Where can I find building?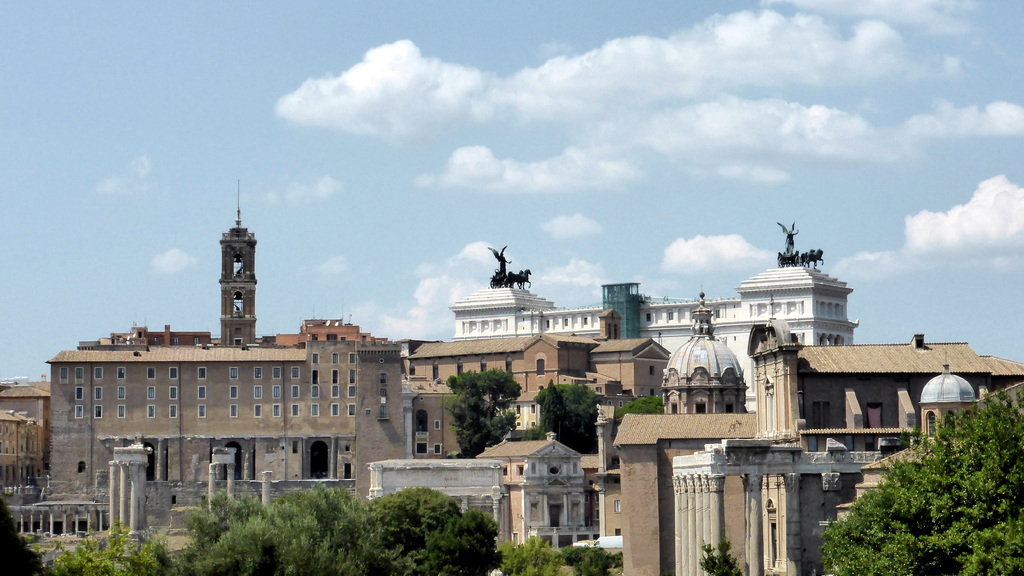
You can find it at left=46, top=341, right=356, bottom=500.
